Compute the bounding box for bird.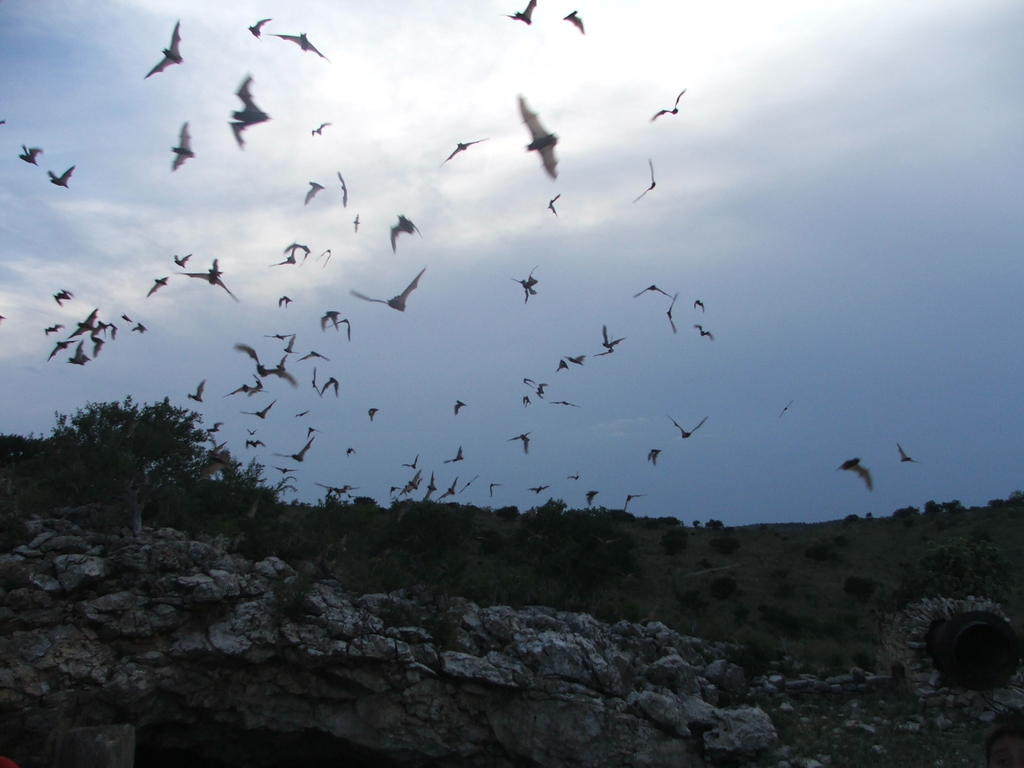
x1=248, y1=426, x2=260, y2=436.
